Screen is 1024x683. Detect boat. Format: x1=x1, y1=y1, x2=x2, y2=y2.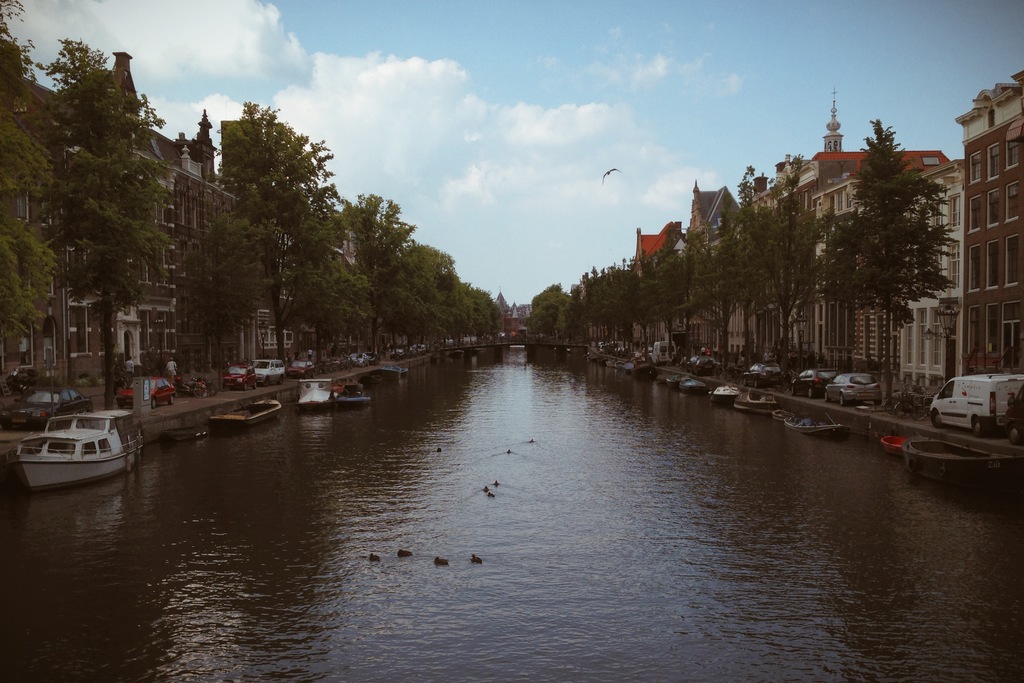
x1=294, y1=379, x2=339, y2=405.
